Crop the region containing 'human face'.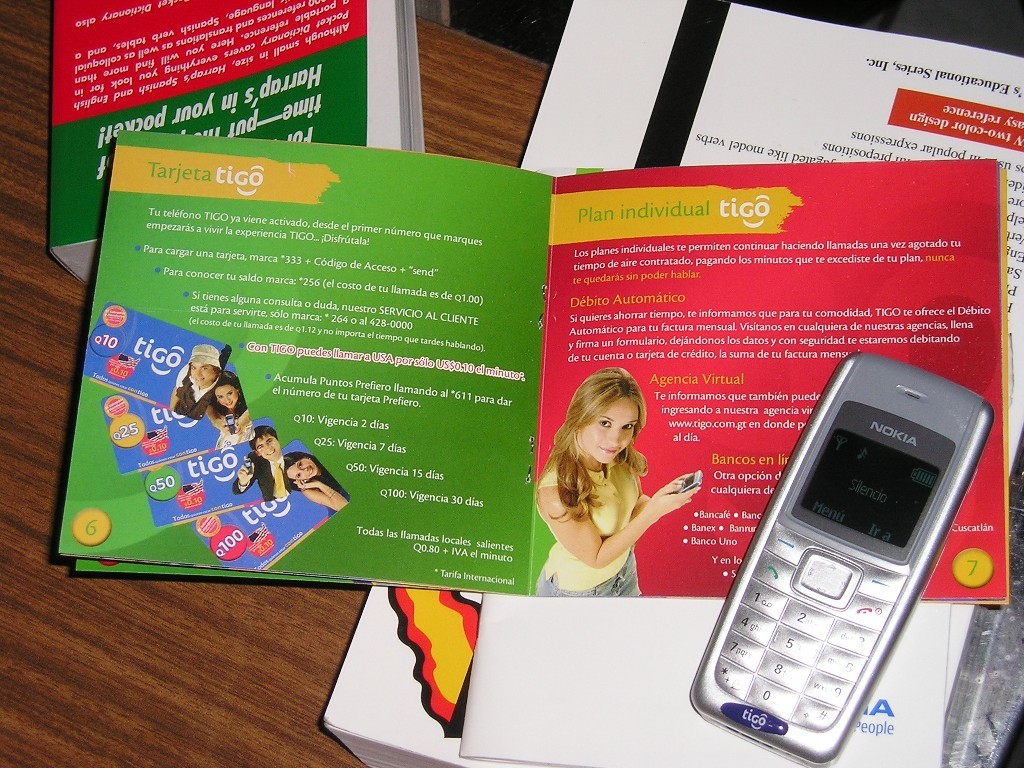
Crop region: select_region(287, 453, 315, 480).
